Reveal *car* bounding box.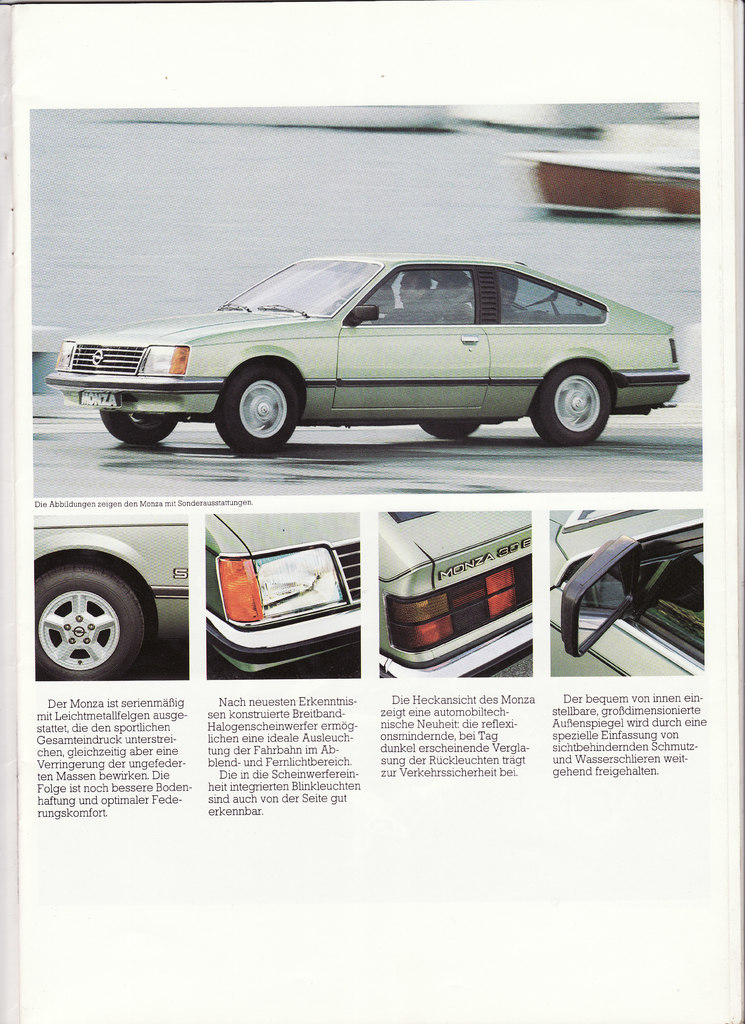
Revealed: x1=60 y1=246 x2=686 y2=449.
